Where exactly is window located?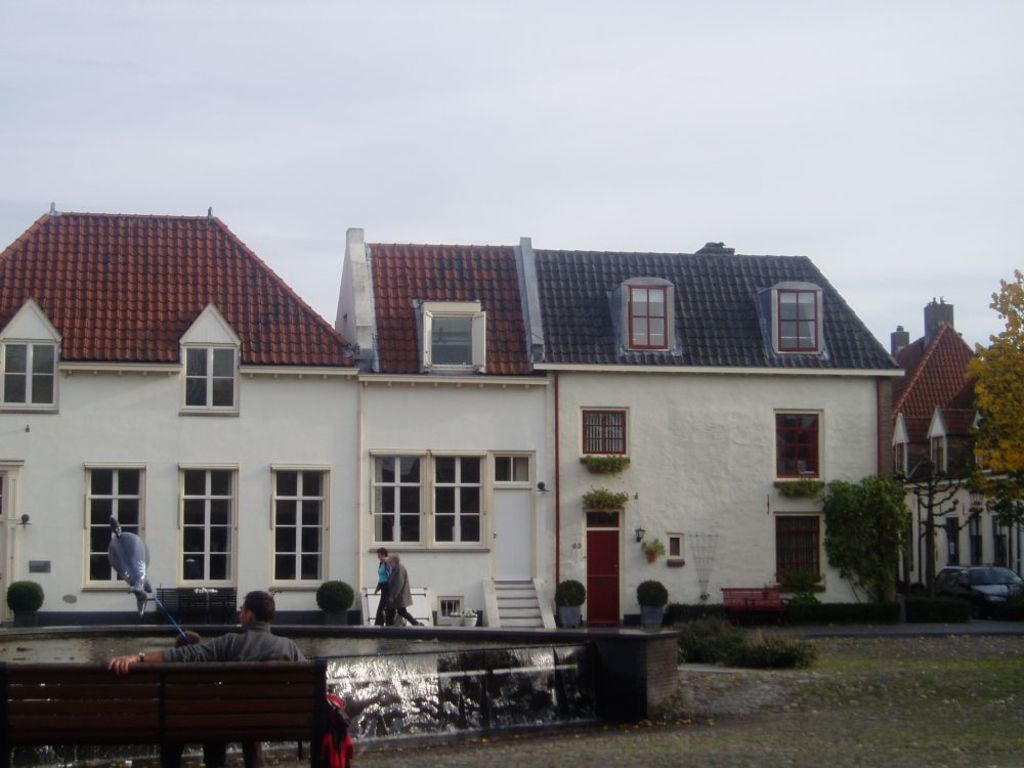
Its bounding box is detection(174, 463, 247, 594).
